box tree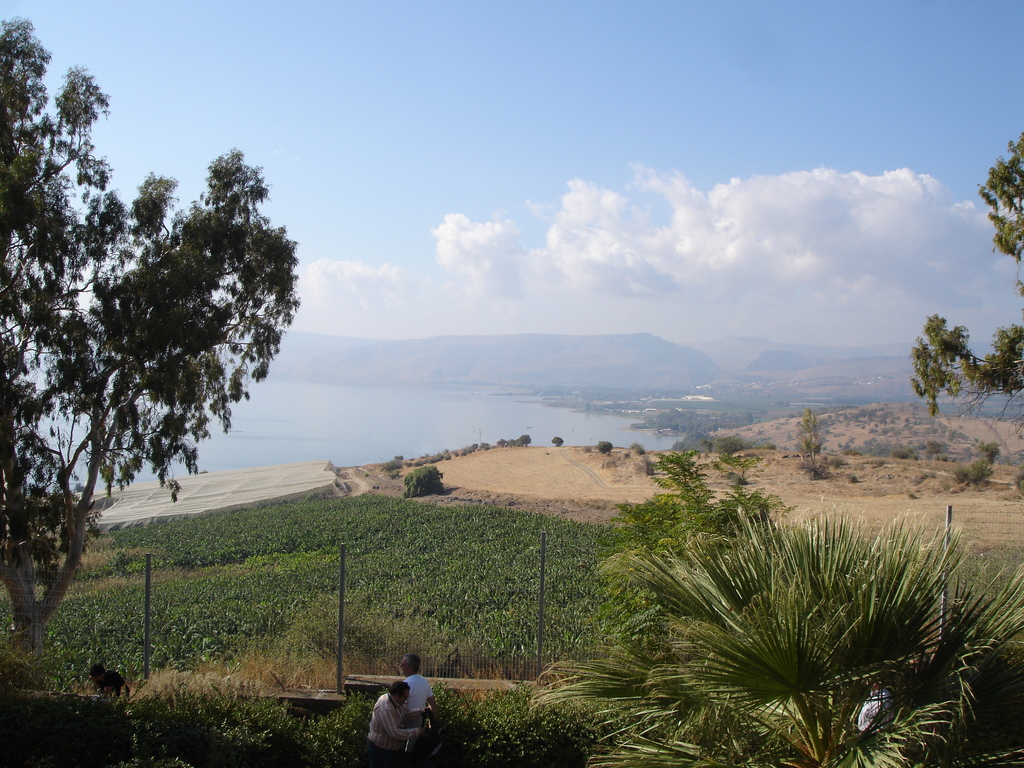
913 131 1023 437
